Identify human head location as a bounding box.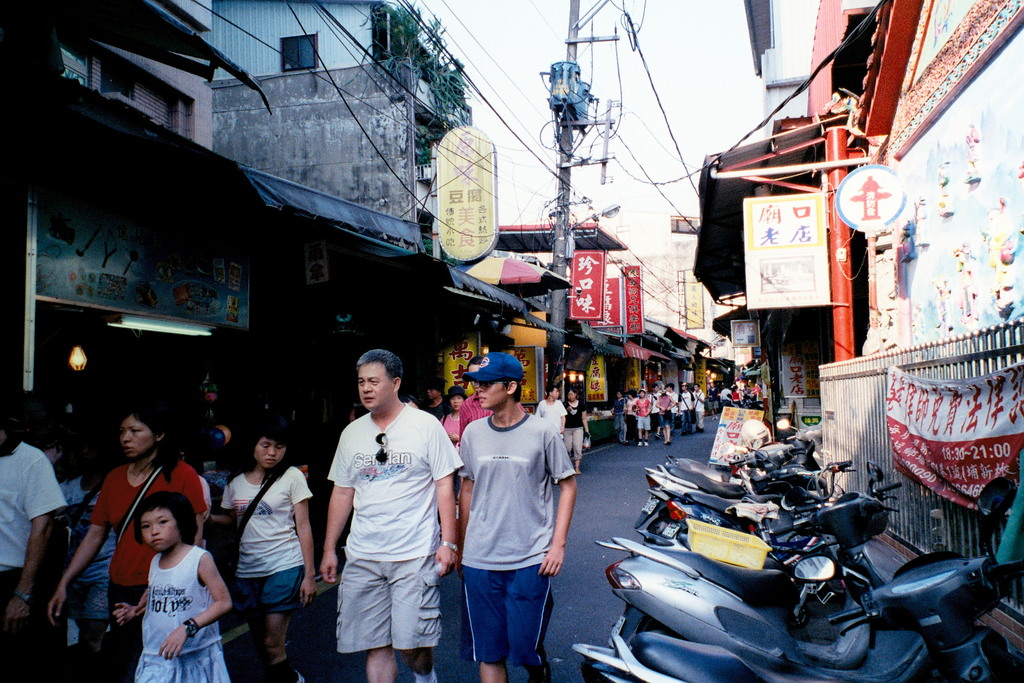
[567, 388, 576, 400].
